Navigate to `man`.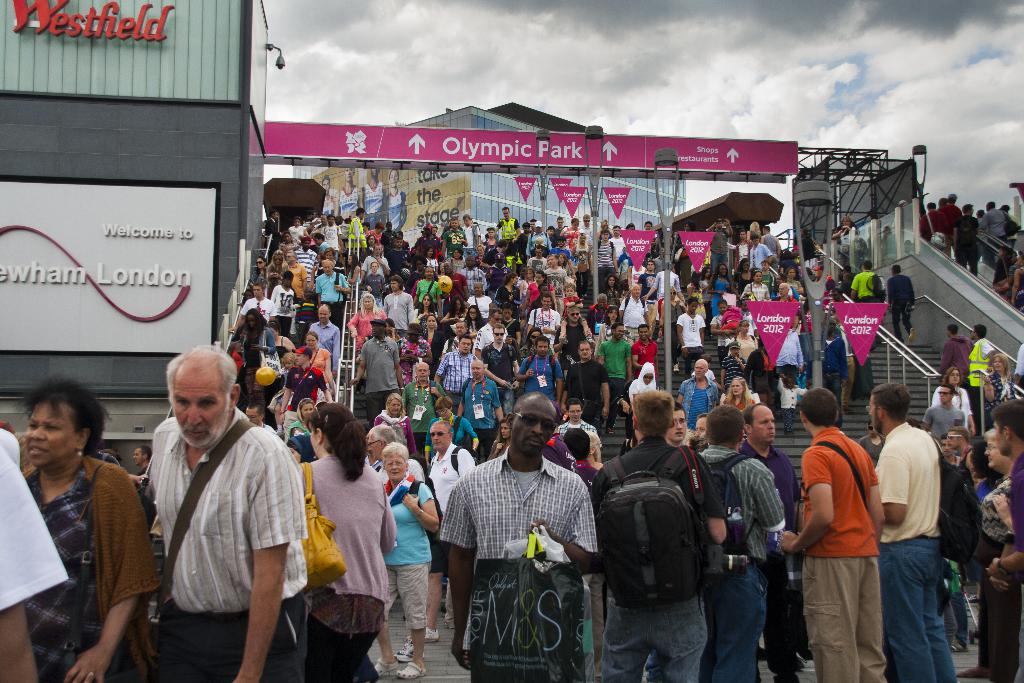
Navigation target: <region>455, 358, 504, 460</region>.
